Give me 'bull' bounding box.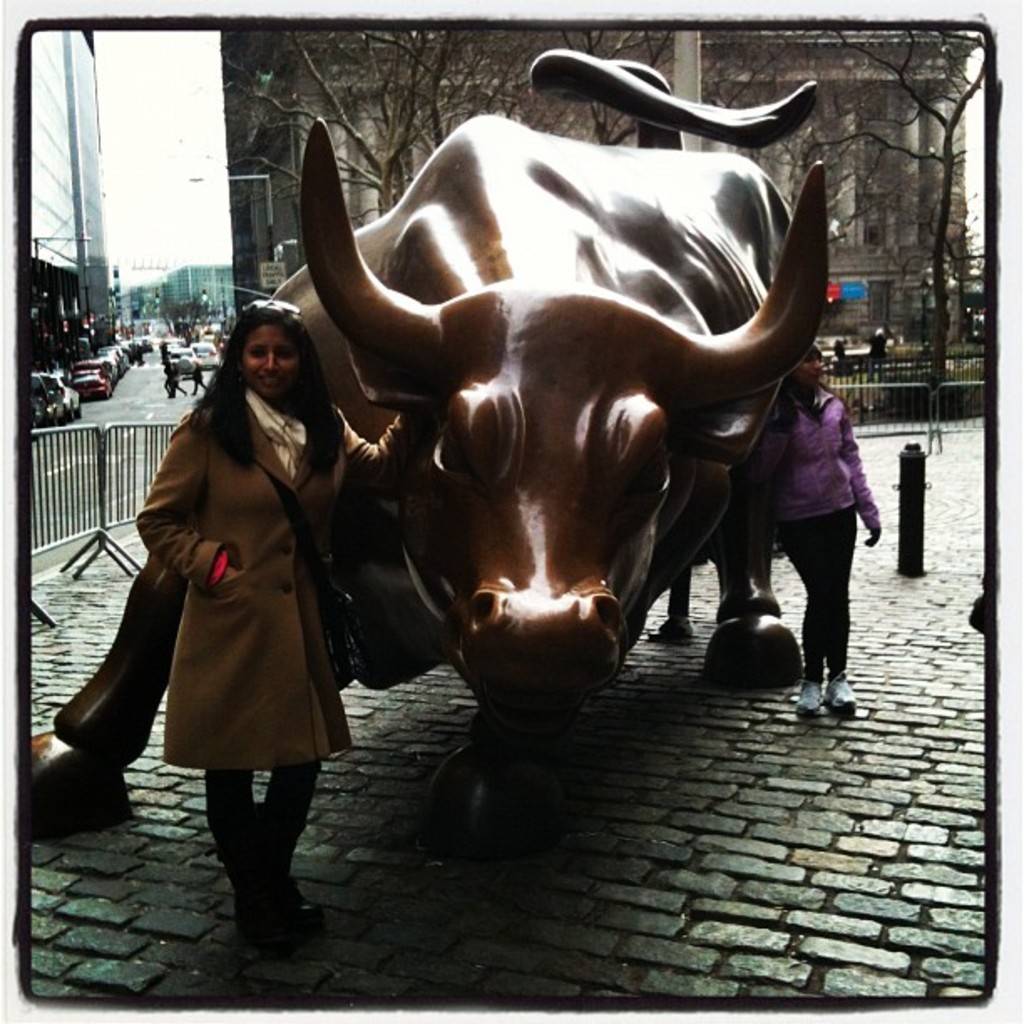
BBox(20, 44, 830, 843).
